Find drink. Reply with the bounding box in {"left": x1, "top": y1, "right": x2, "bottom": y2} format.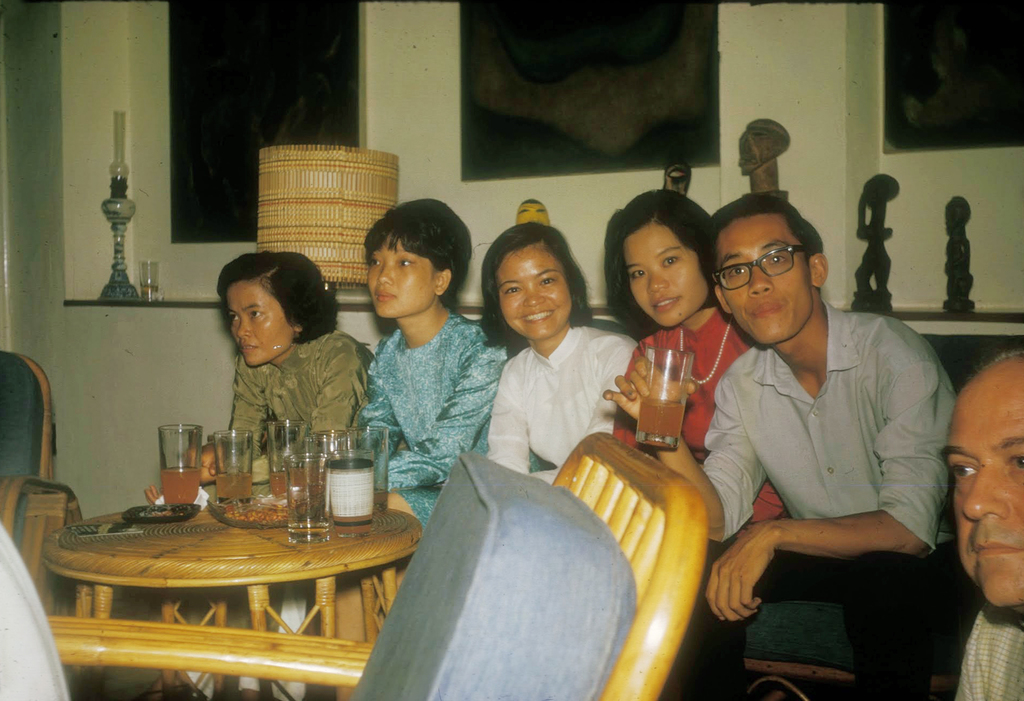
{"left": 333, "top": 512, "right": 375, "bottom": 537}.
